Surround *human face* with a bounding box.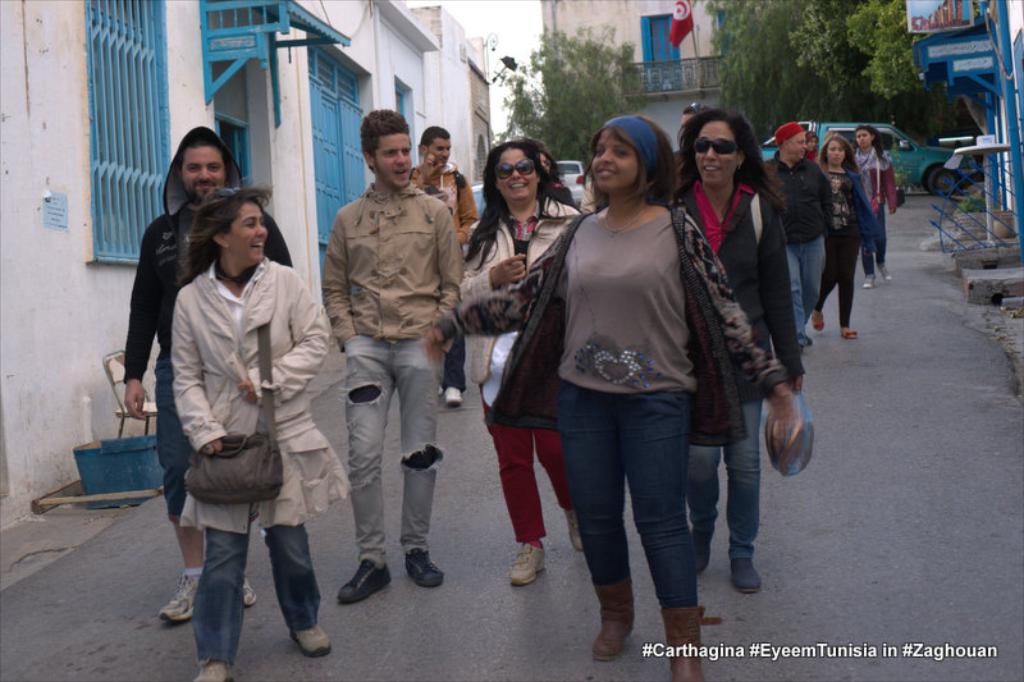
region(178, 148, 232, 205).
